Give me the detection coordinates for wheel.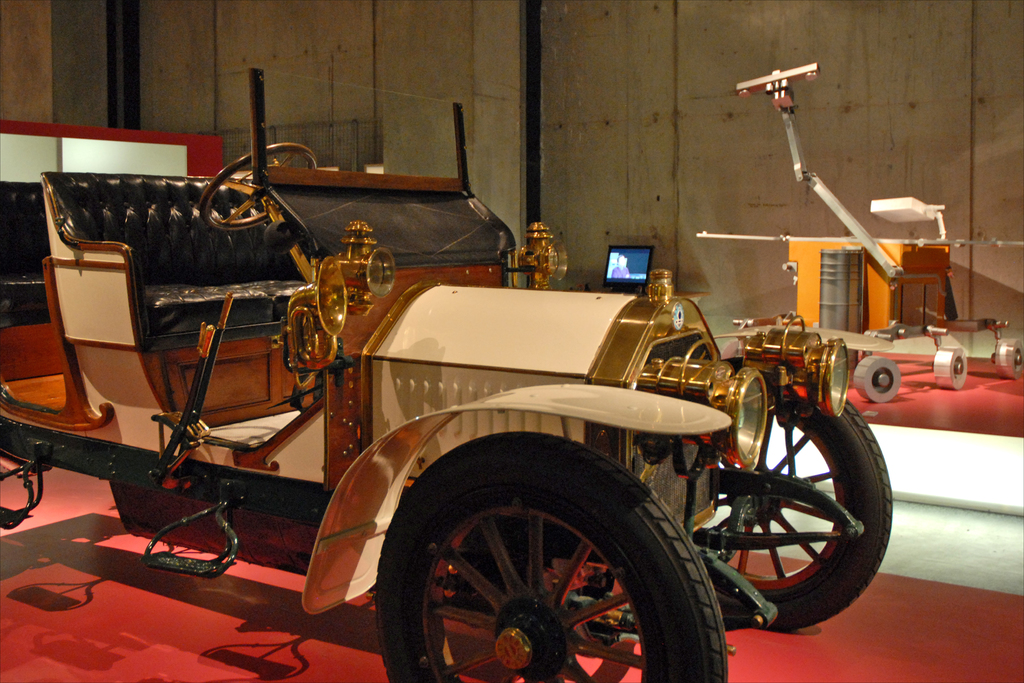
[927,344,968,388].
